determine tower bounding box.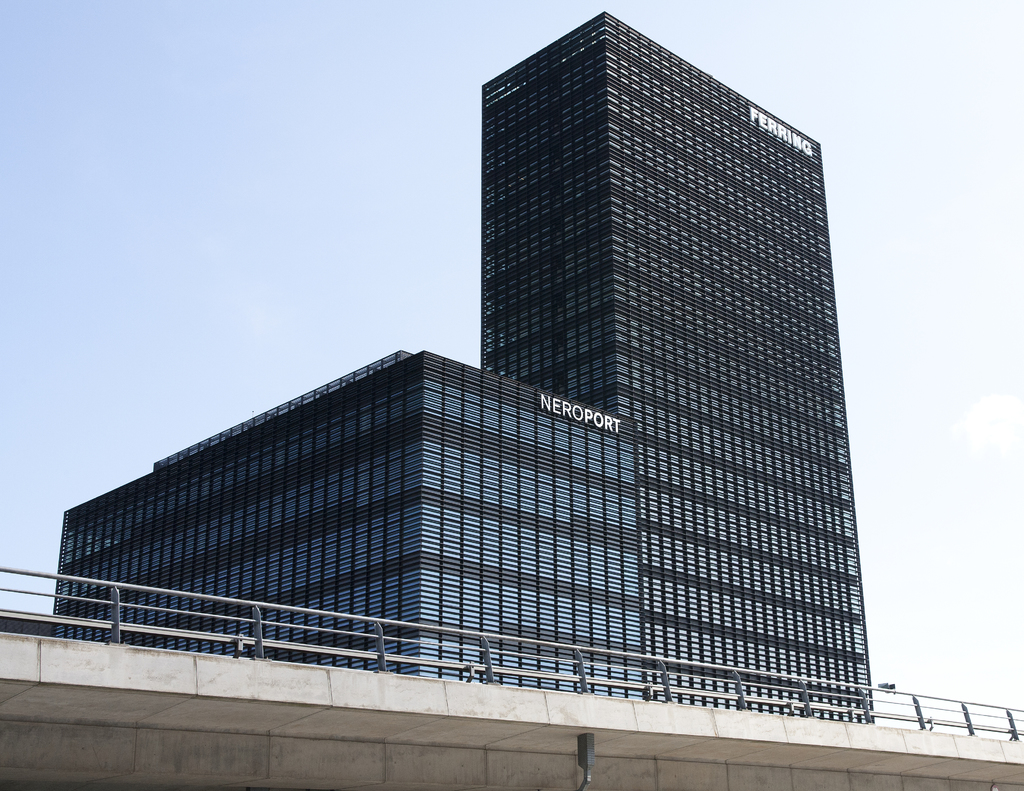
Determined: 481:7:849:698.
